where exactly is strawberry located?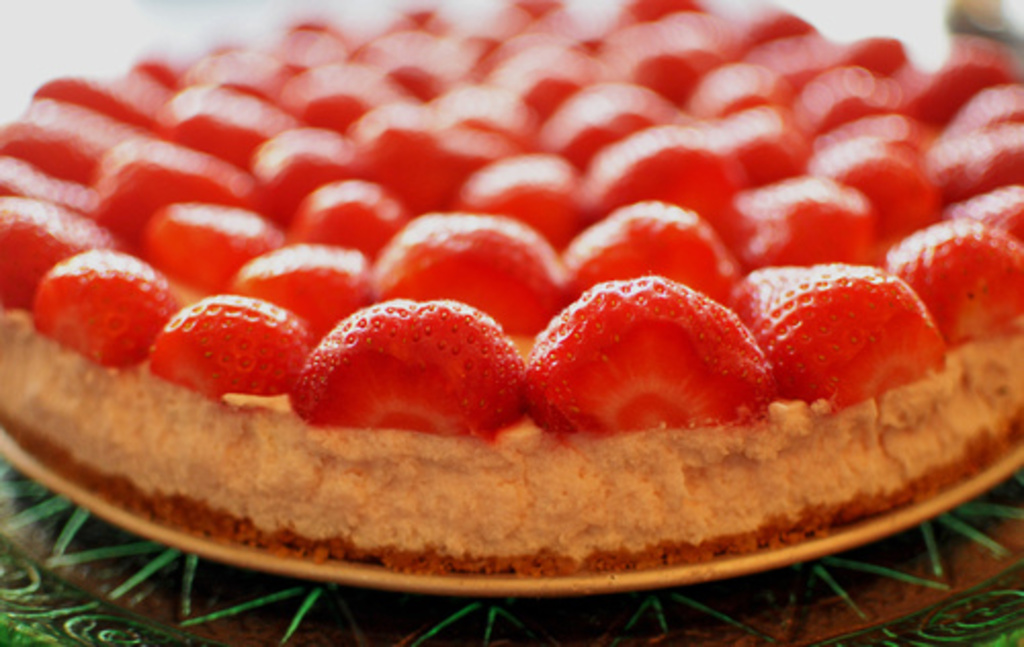
Its bounding box is select_region(512, 274, 768, 444).
